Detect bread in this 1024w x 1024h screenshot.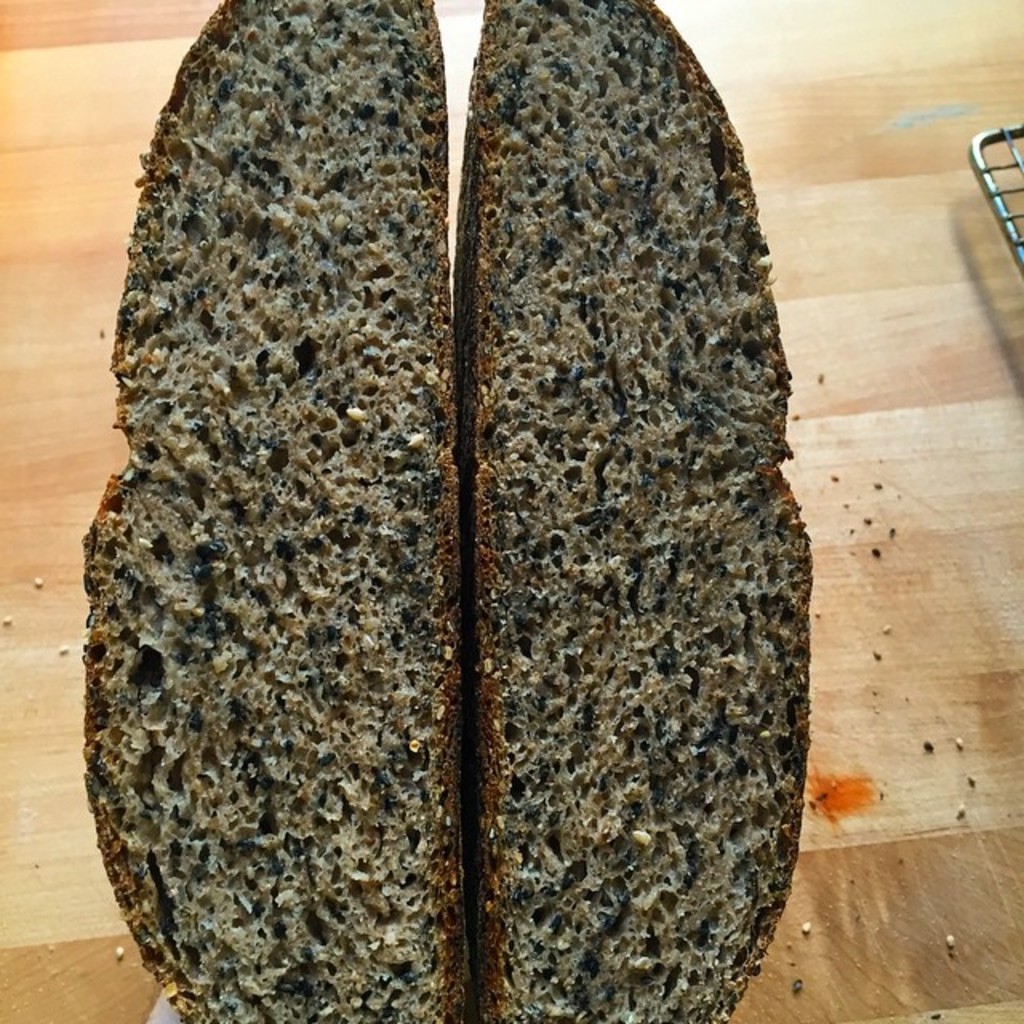
Detection: detection(74, 0, 461, 1022).
